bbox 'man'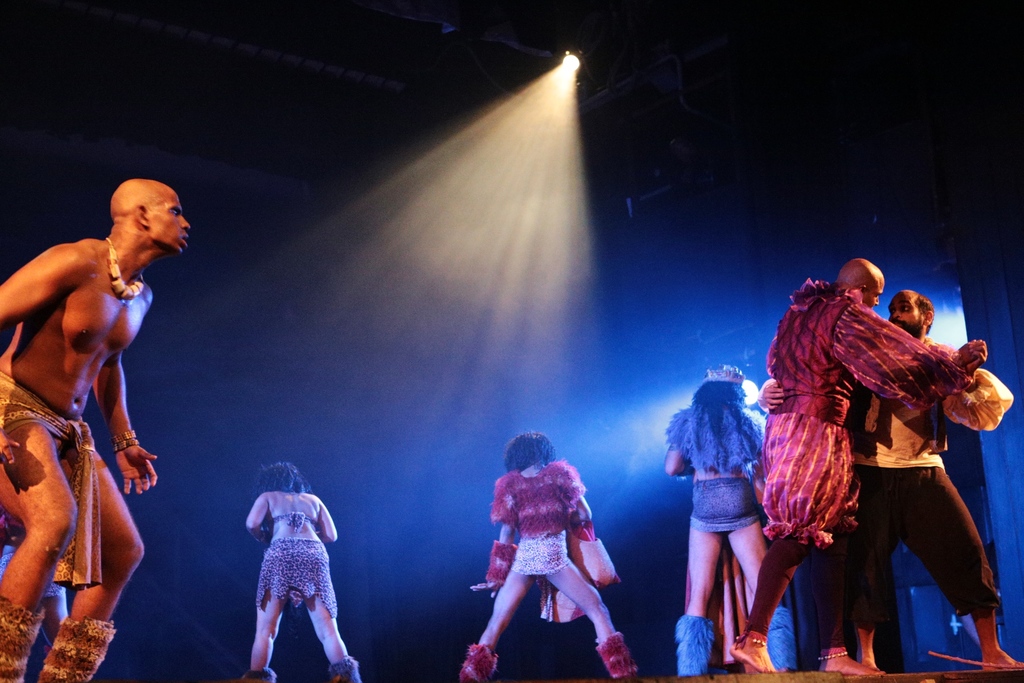
BBox(10, 169, 195, 641)
